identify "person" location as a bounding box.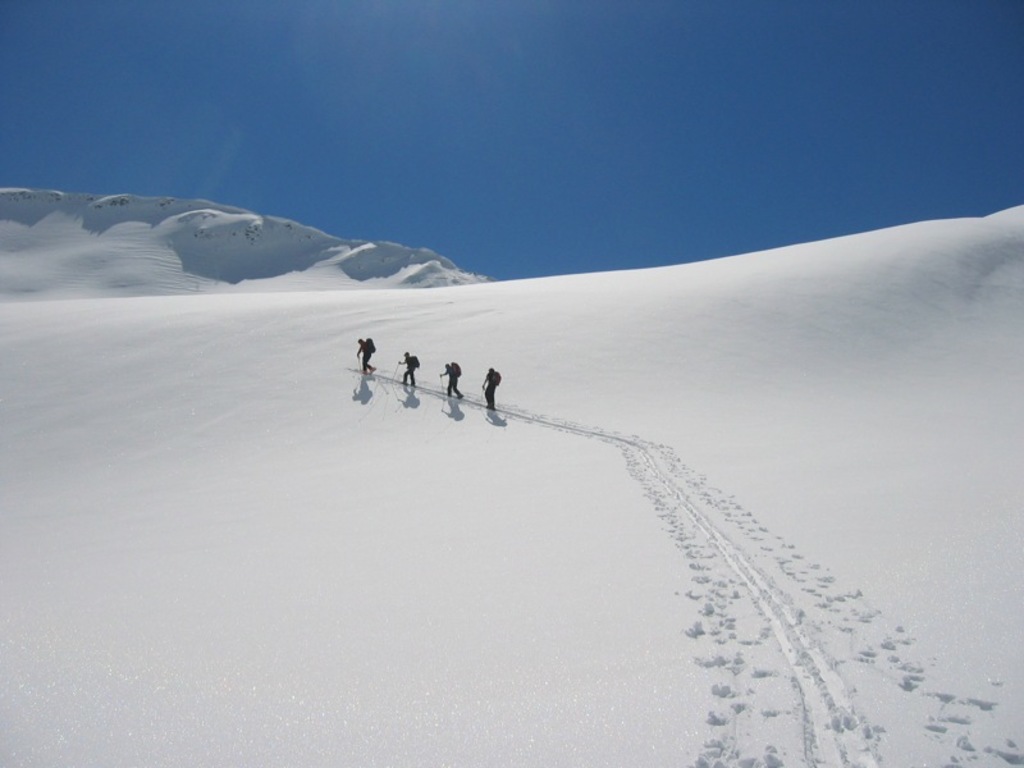
438 362 466 401.
